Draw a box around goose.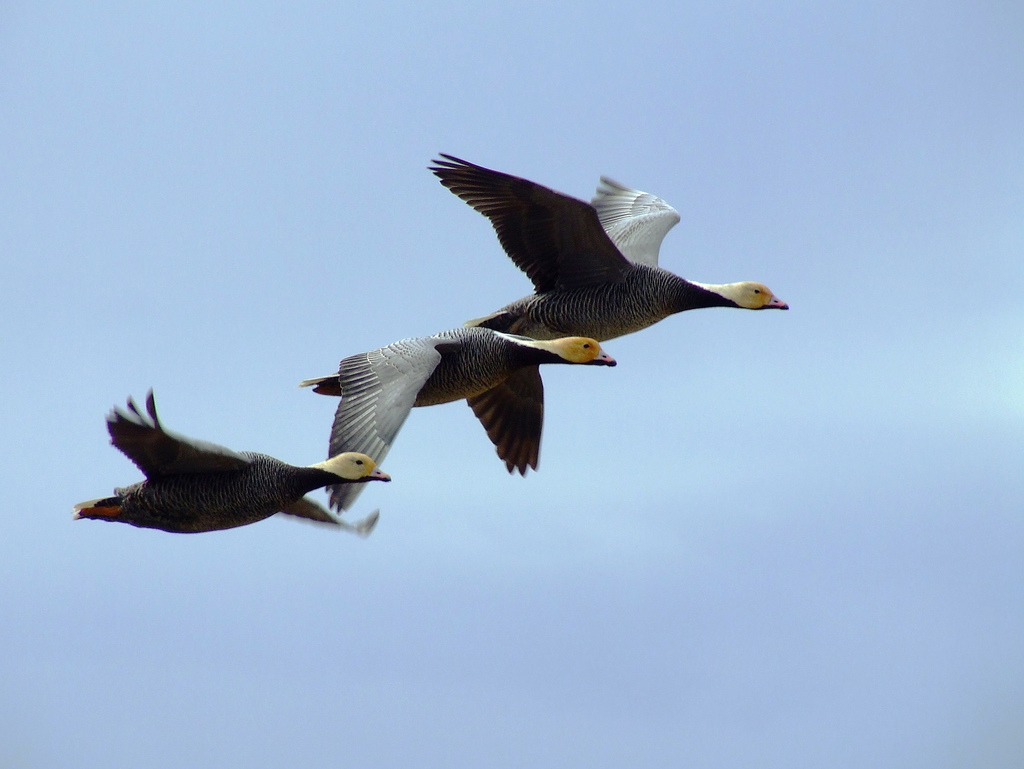
Rect(429, 147, 787, 345).
